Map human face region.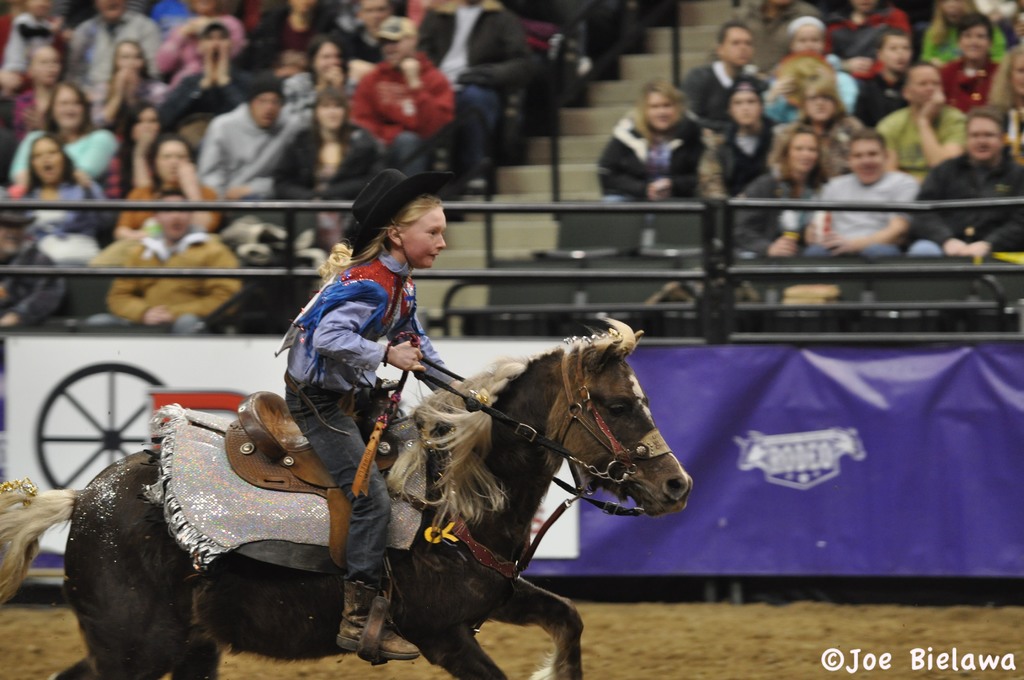
Mapped to BBox(32, 46, 62, 85).
